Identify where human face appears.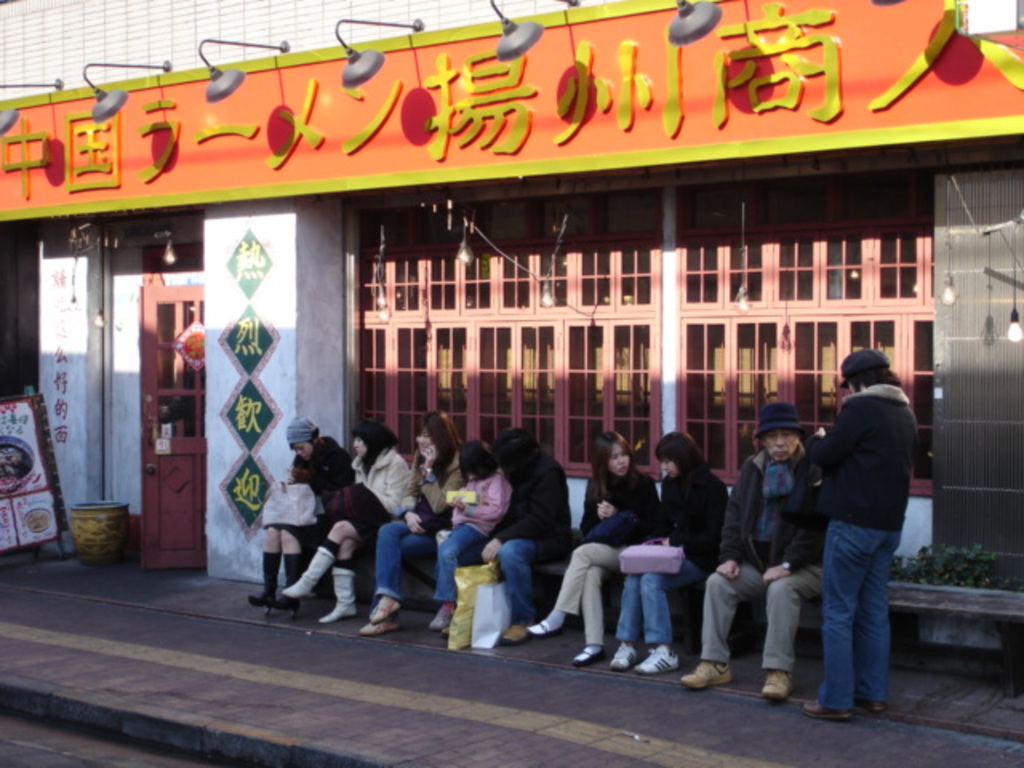
Appears at Rect(606, 445, 630, 475).
